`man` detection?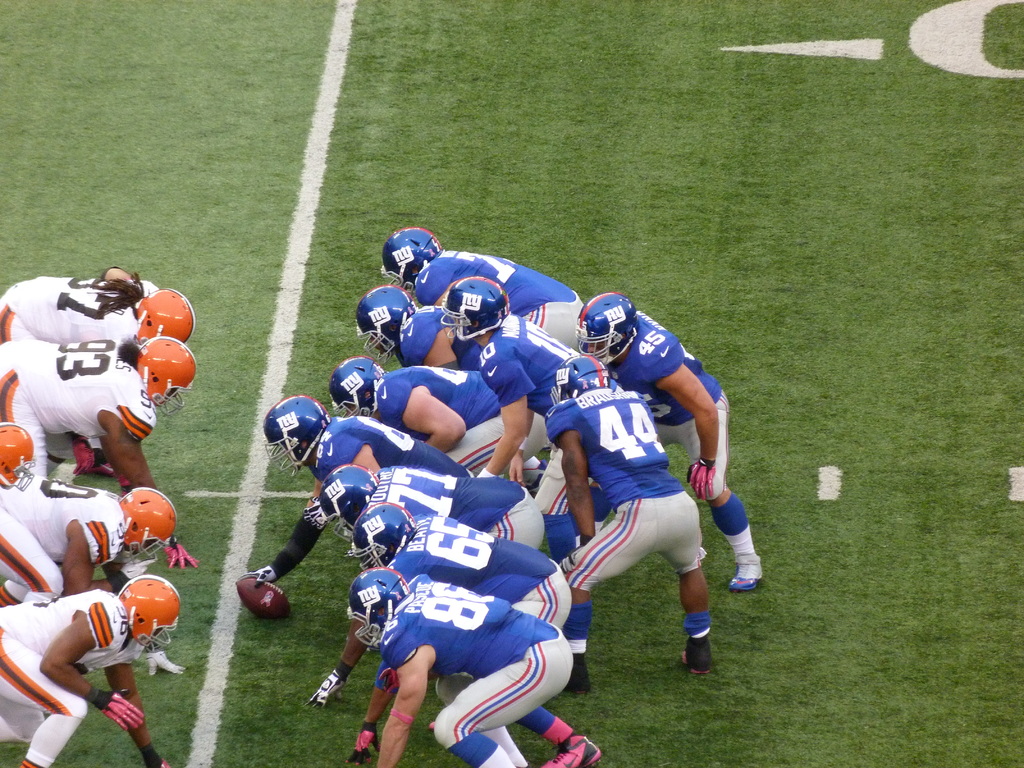
BBox(0, 474, 181, 605)
